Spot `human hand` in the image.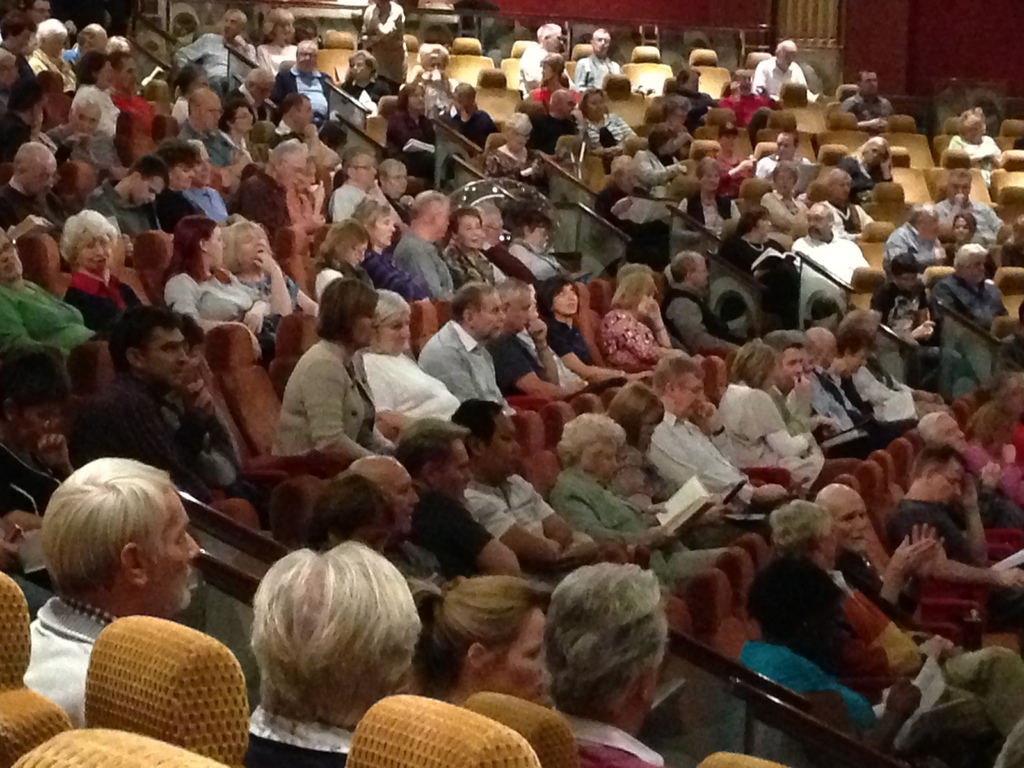
`human hand` found at select_region(526, 318, 547, 343).
